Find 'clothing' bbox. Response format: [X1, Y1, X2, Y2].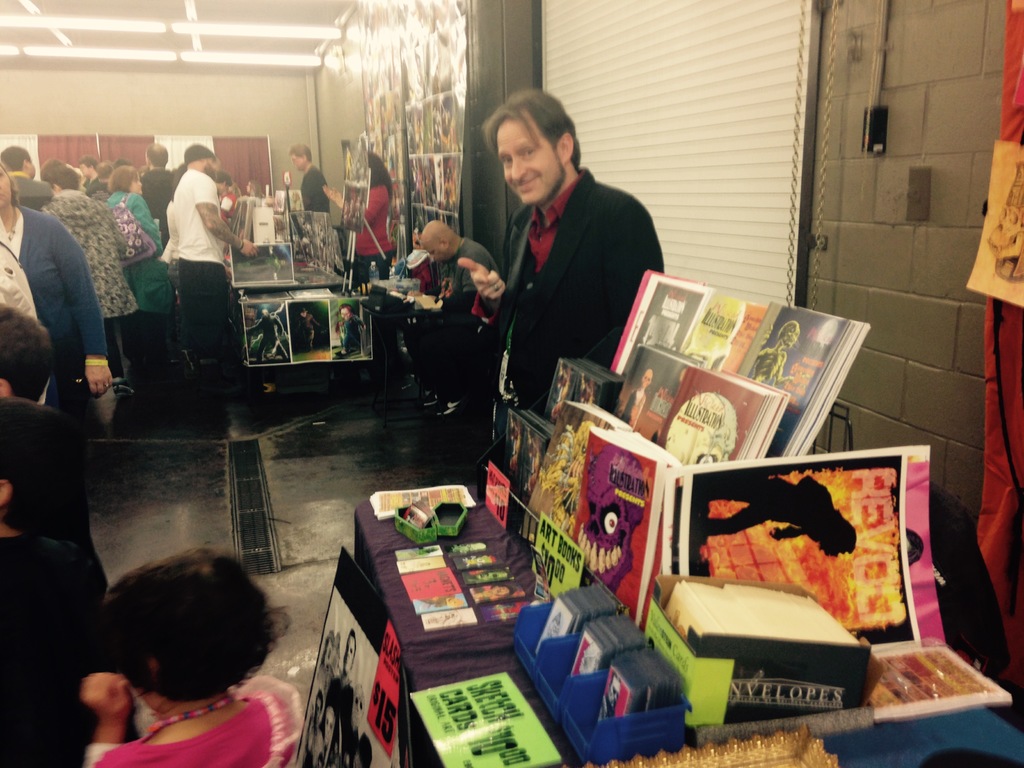
[346, 179, 399, 287].
